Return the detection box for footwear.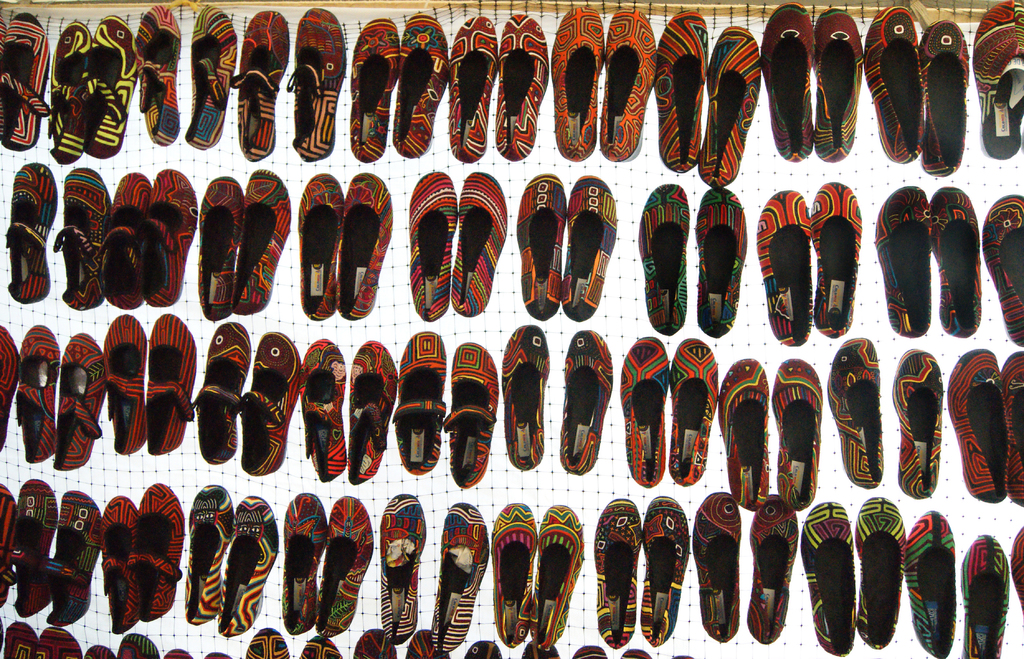
559:173:618:321.
